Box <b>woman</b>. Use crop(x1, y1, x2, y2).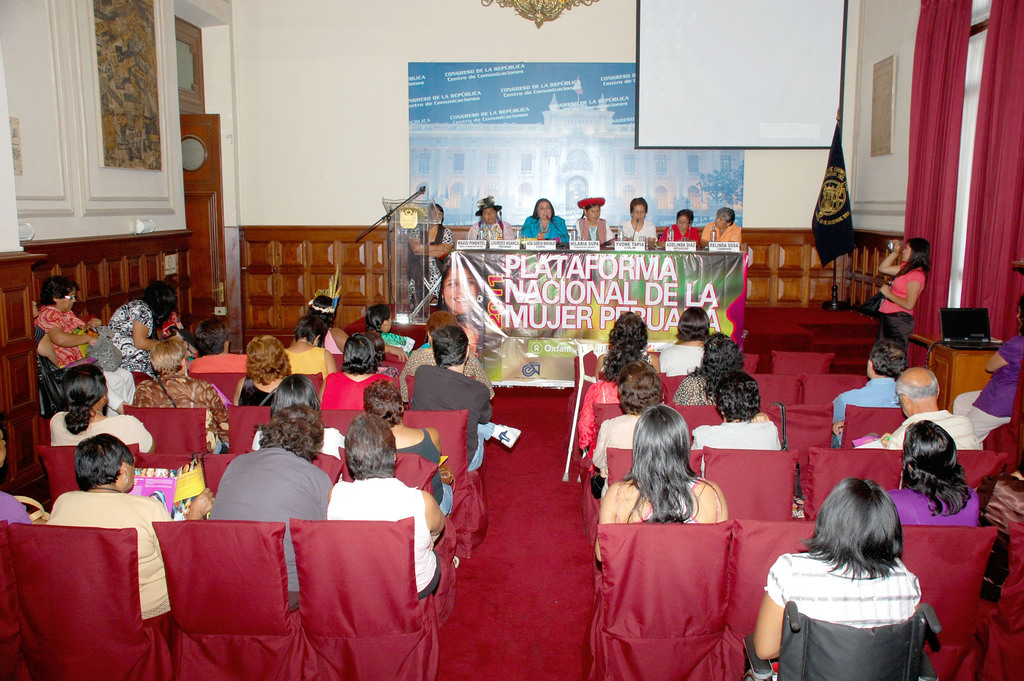
crop(699, 204, 740, 252).
